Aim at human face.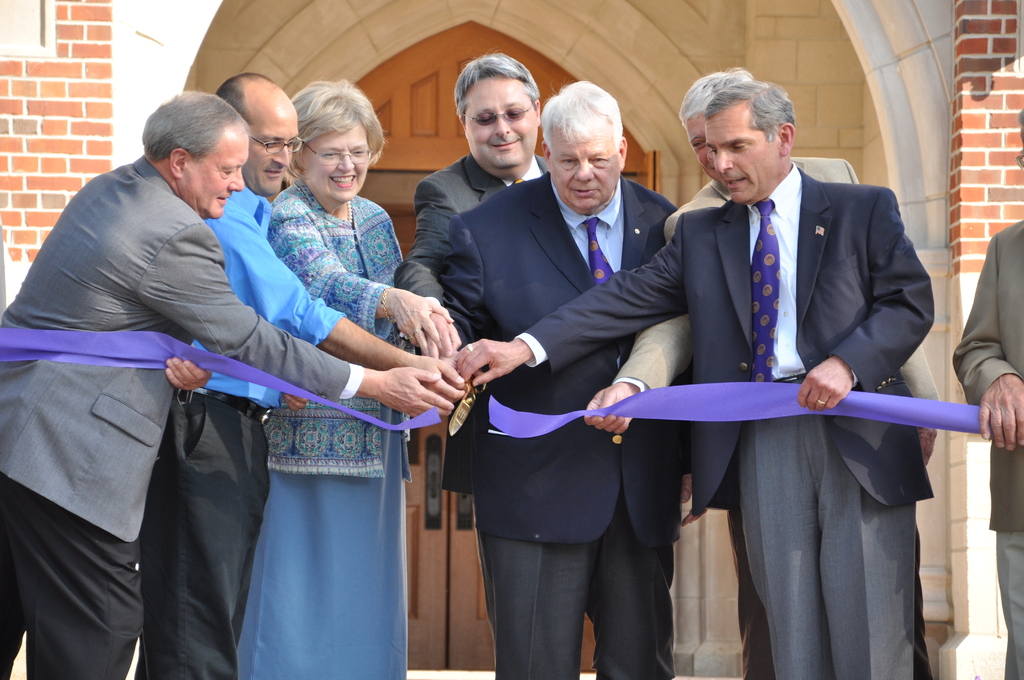
Aimed at <box>463,77,538,164</box>.
